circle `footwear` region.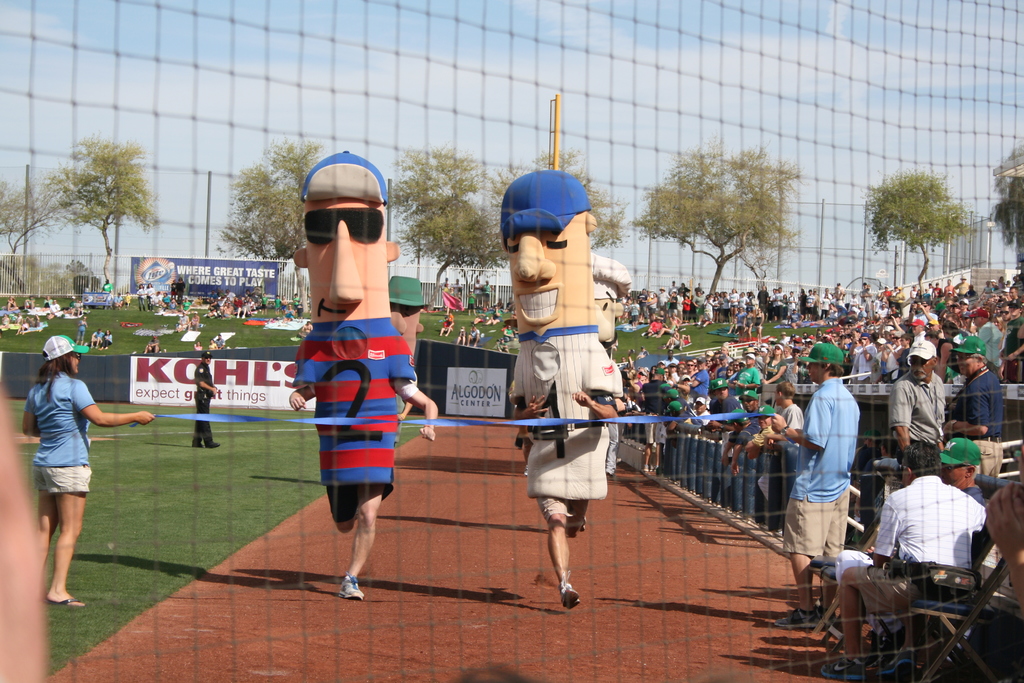
Region: detection(341, 570, 364, 600).
